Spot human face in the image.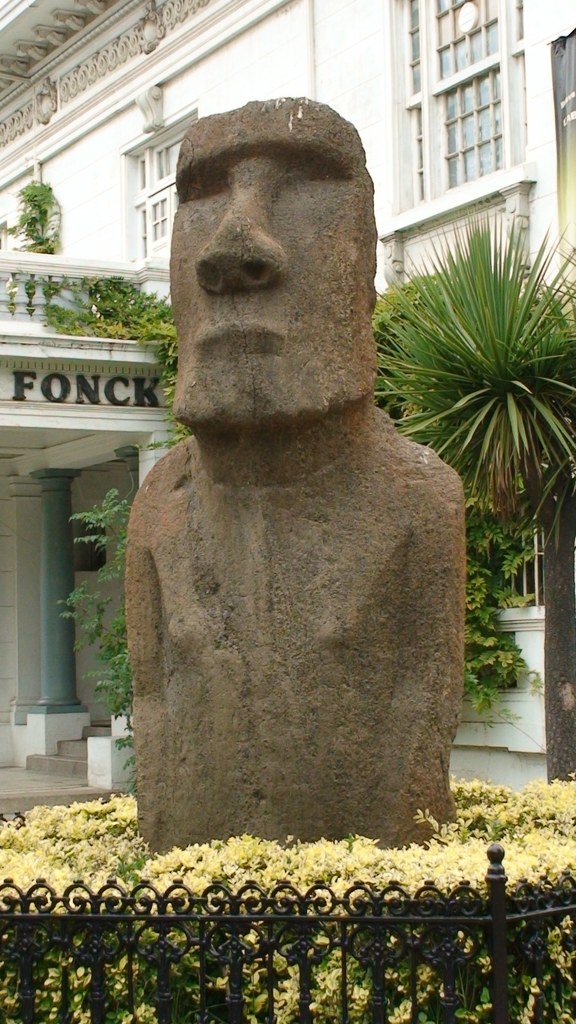
human face found at <bbox>173, 86, 375, 424</bbox>.
